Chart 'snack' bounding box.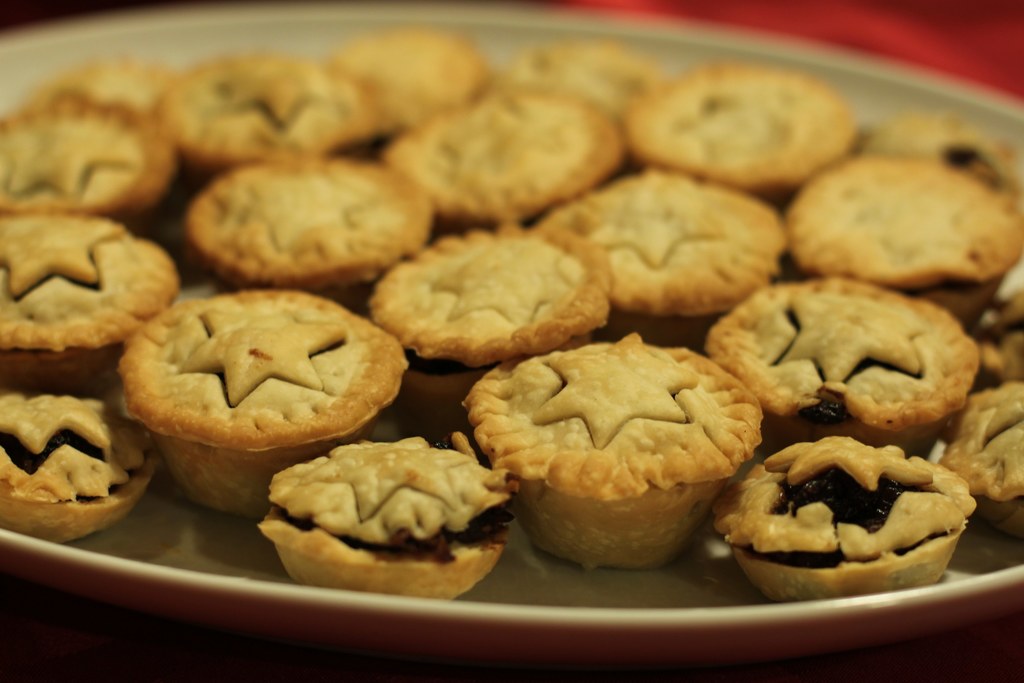
Charted: <bbox>783, 146, 1023, 329</bbox>.
